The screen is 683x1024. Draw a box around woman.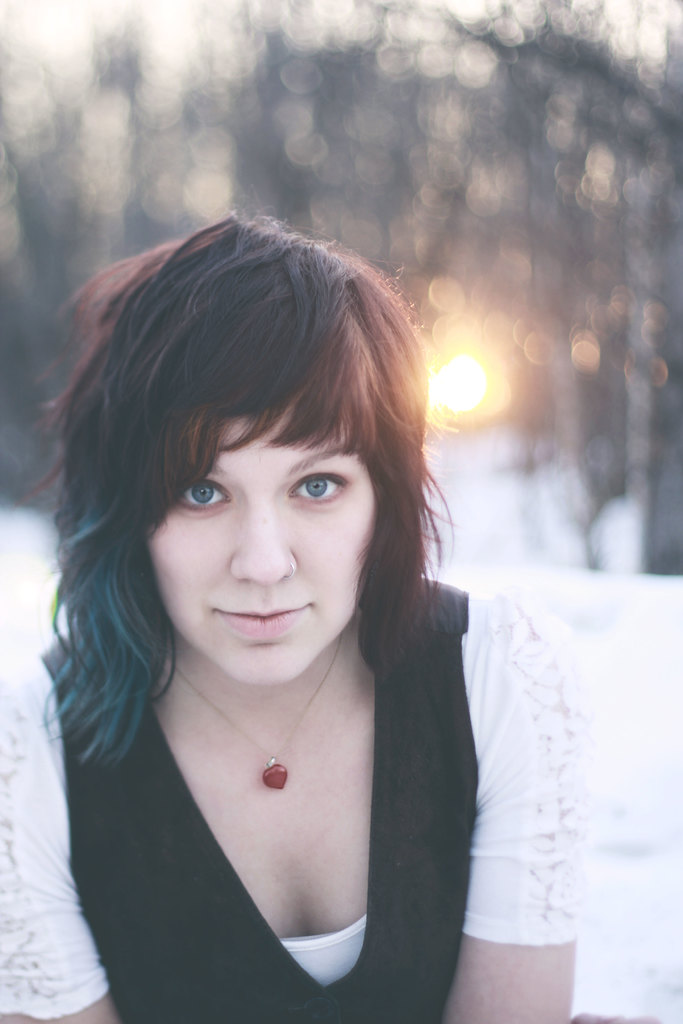
crop(4, 208, 558, 1005).
